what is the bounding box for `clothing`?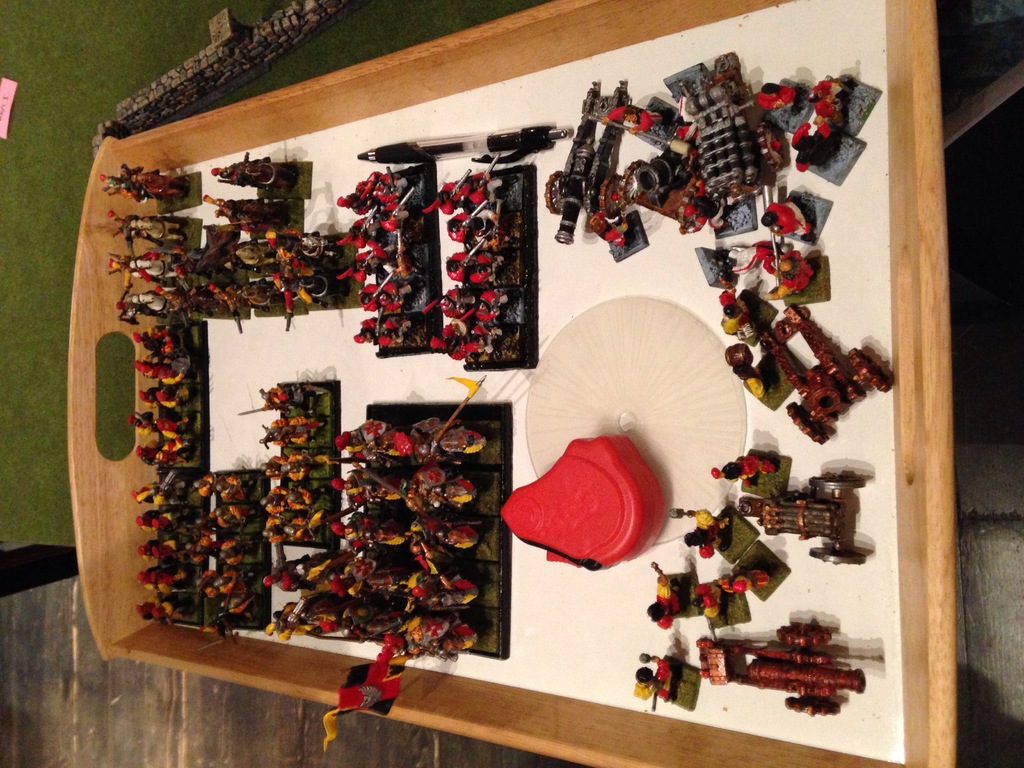
662 584 695 632.
